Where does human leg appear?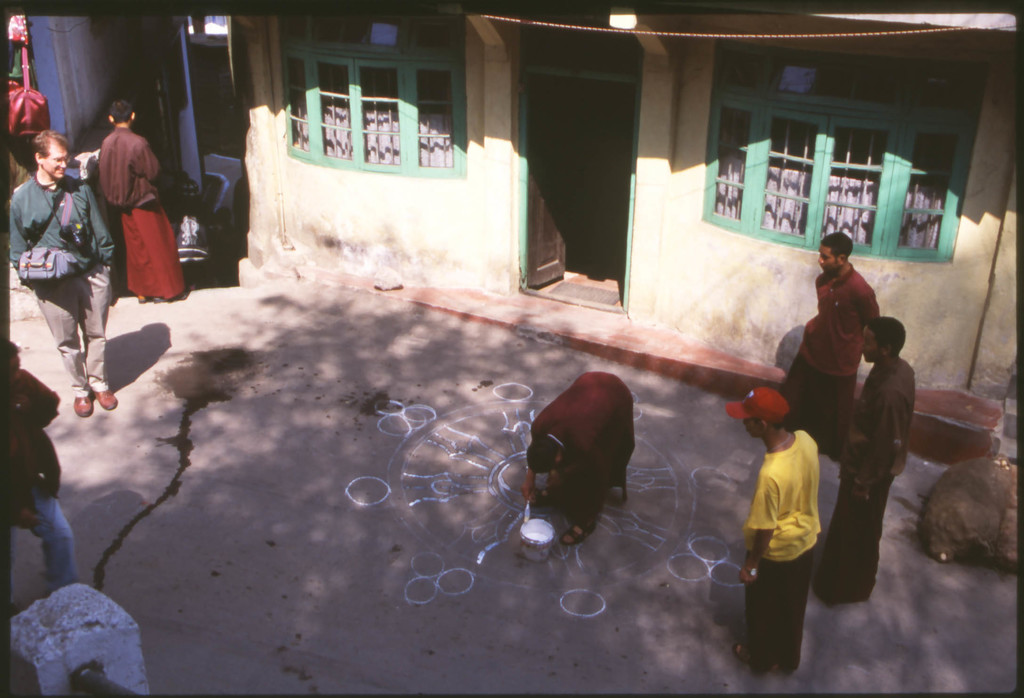
Appears at 777 514 814 674.
